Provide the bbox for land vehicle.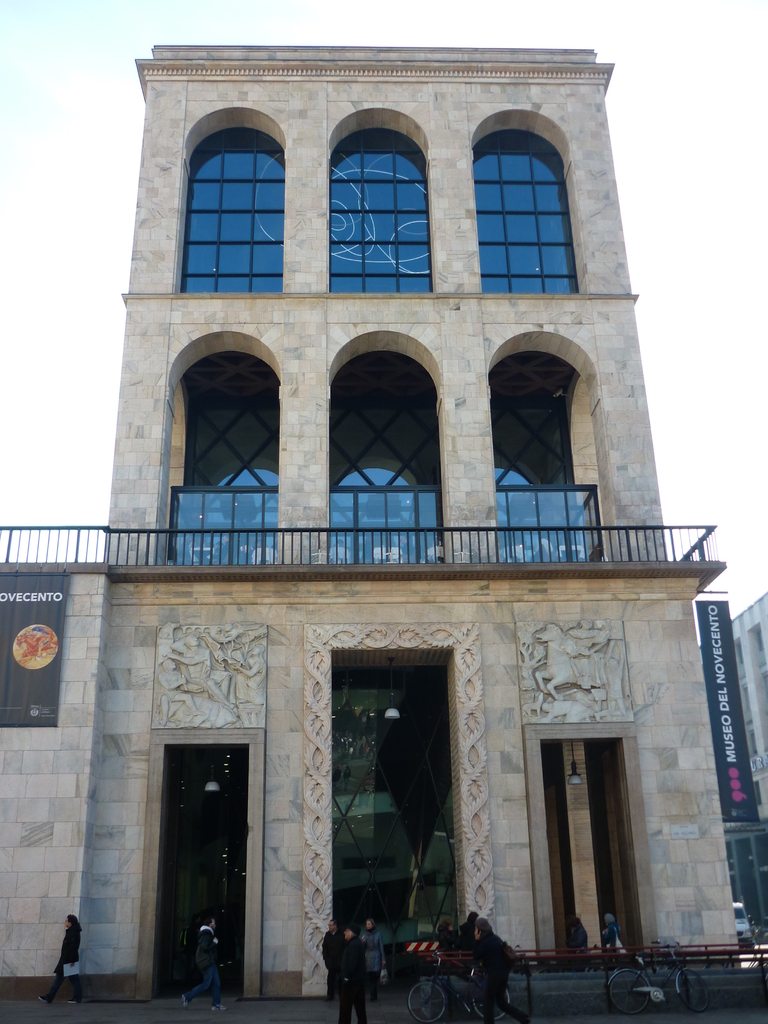
(left=401, top=940, right=526, bottom=1023).
